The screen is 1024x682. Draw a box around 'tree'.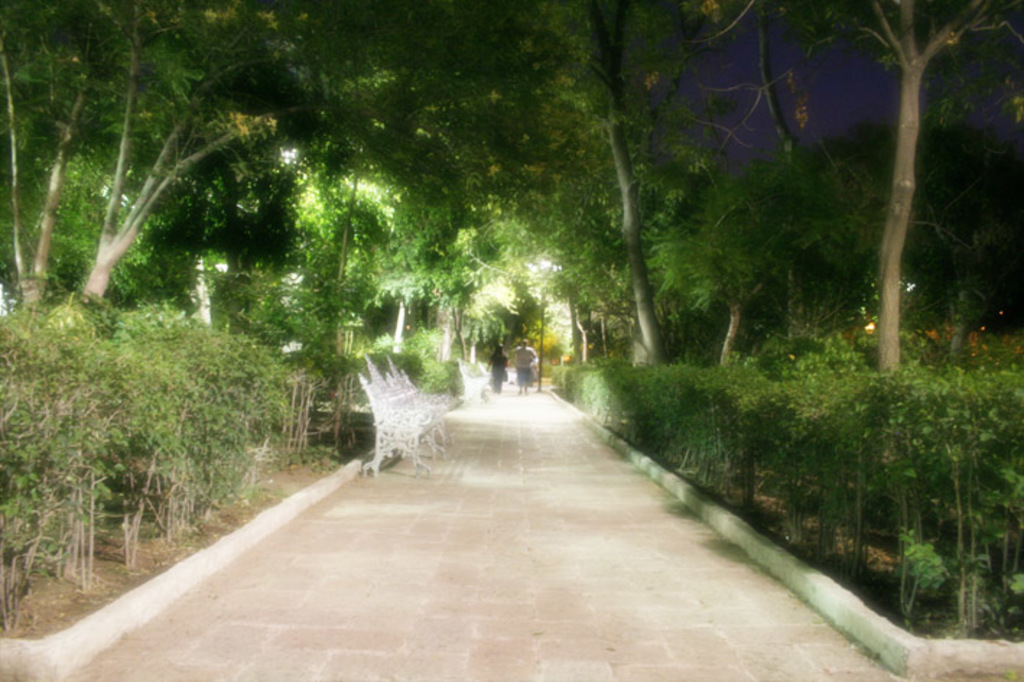
(799, 0, 1023, 367).
